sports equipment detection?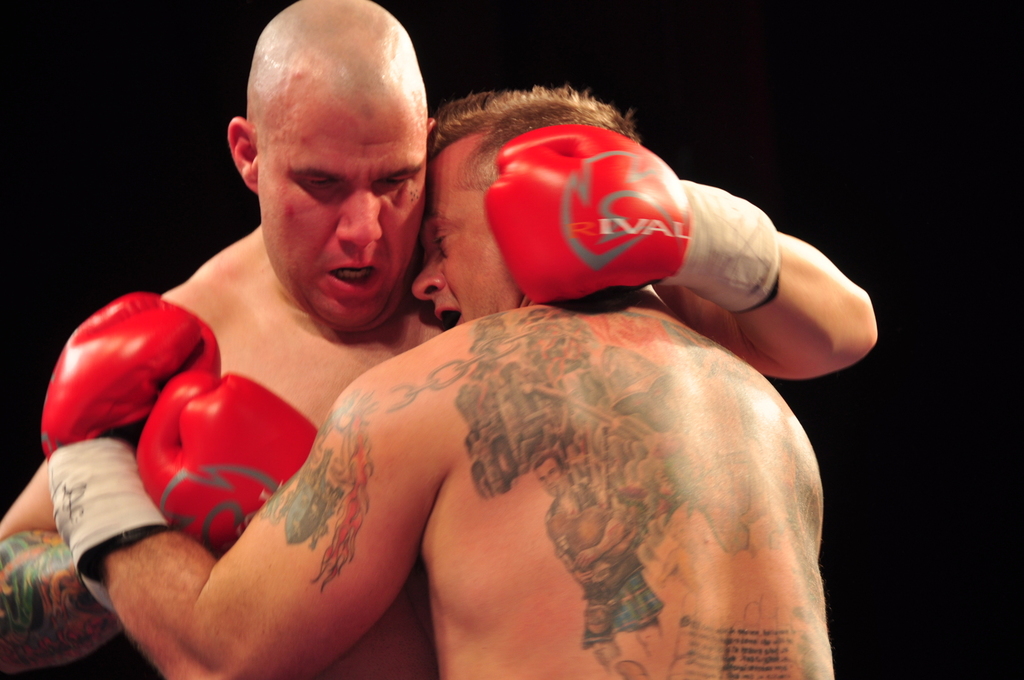
detection(481, 123, 784, 319)
